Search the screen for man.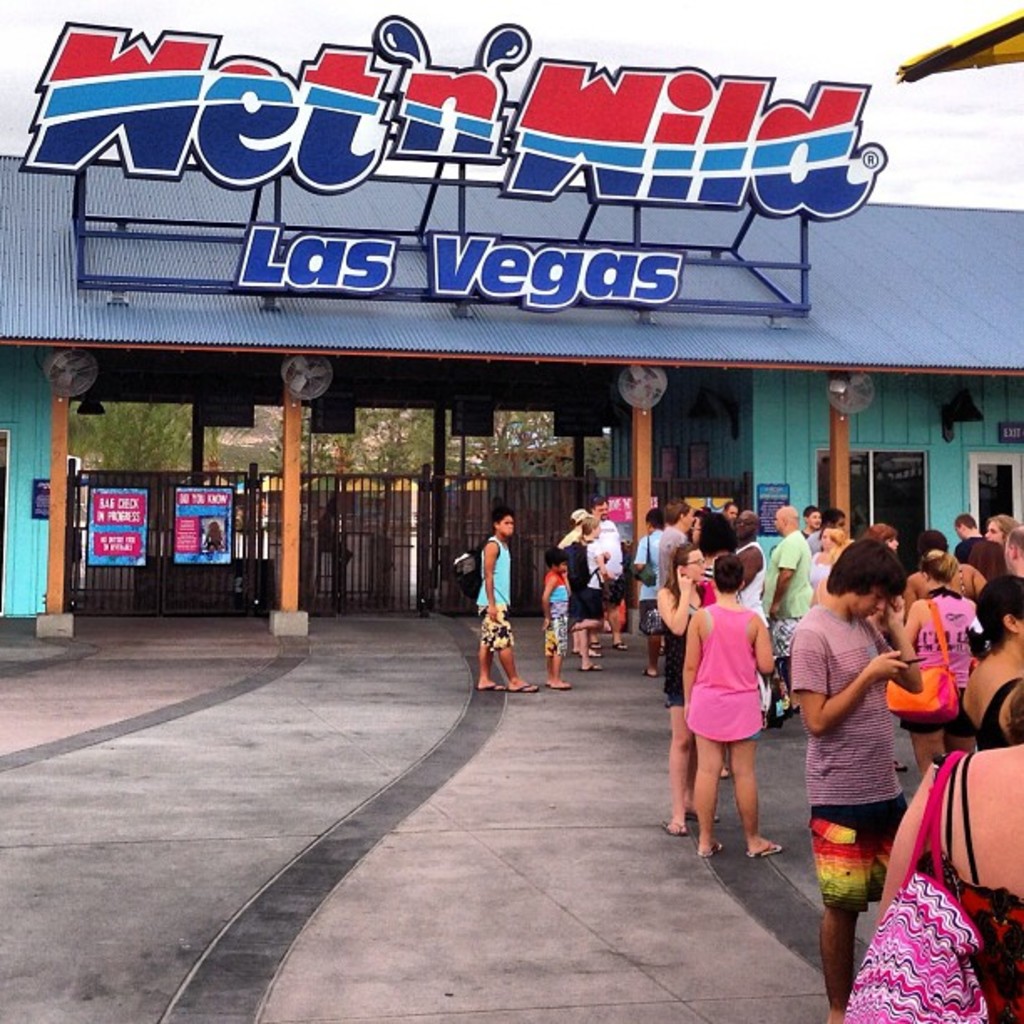
Found at bbox(986, 512, 1021, 547).
